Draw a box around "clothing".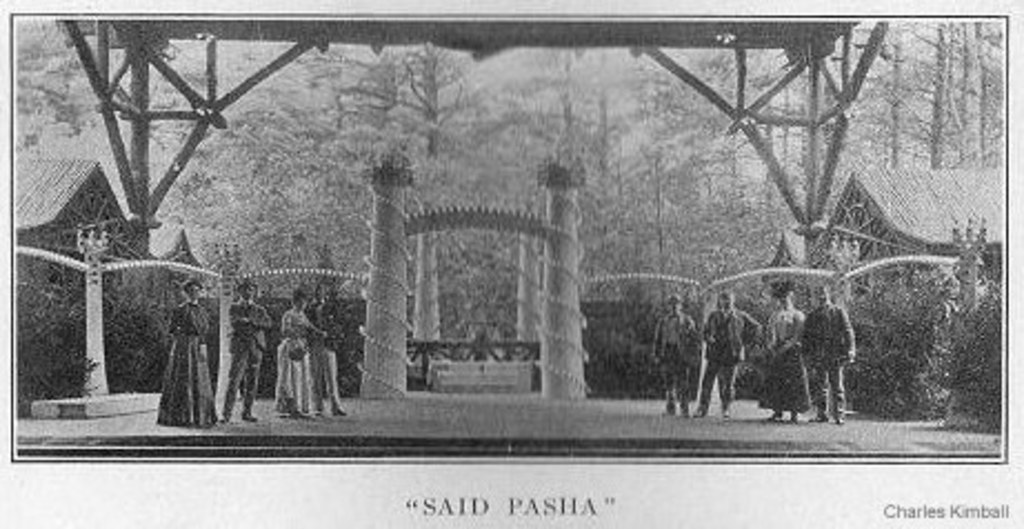
select_region(311, 302, 340, 405).
